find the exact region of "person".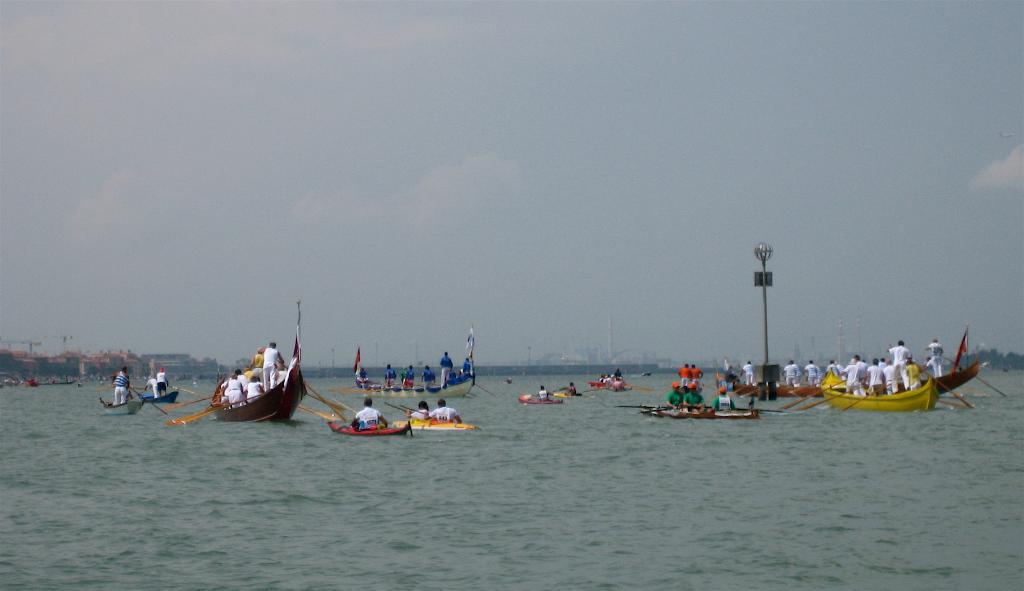
Exact region: [x1=689, y1=364, x2=708, y2=384].
